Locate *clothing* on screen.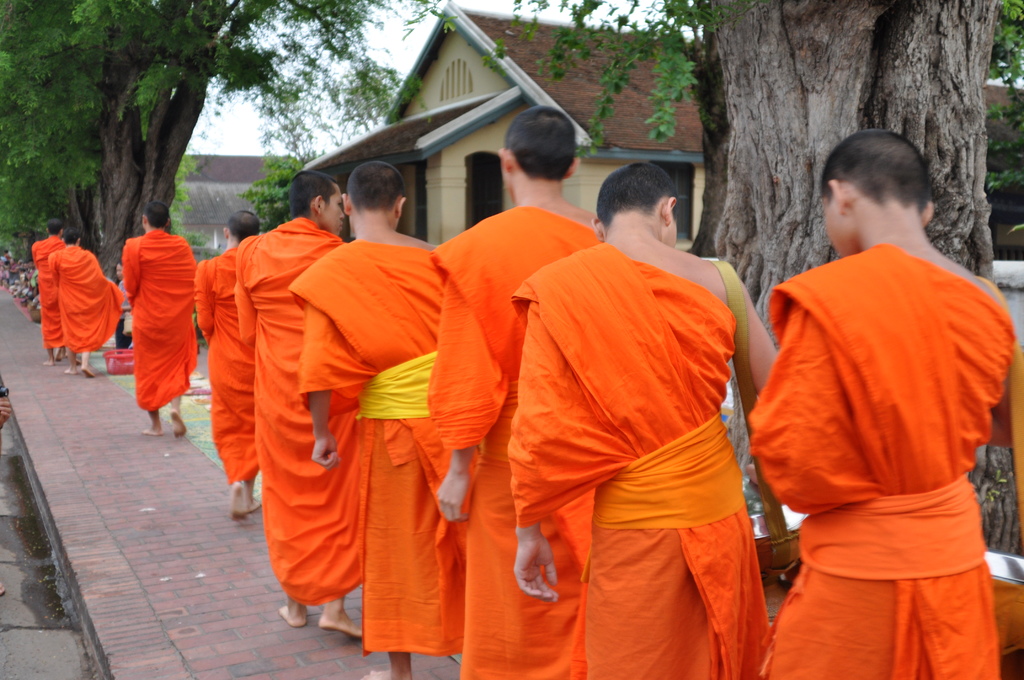
On screen at BBox(43, 245, 122, 353).
